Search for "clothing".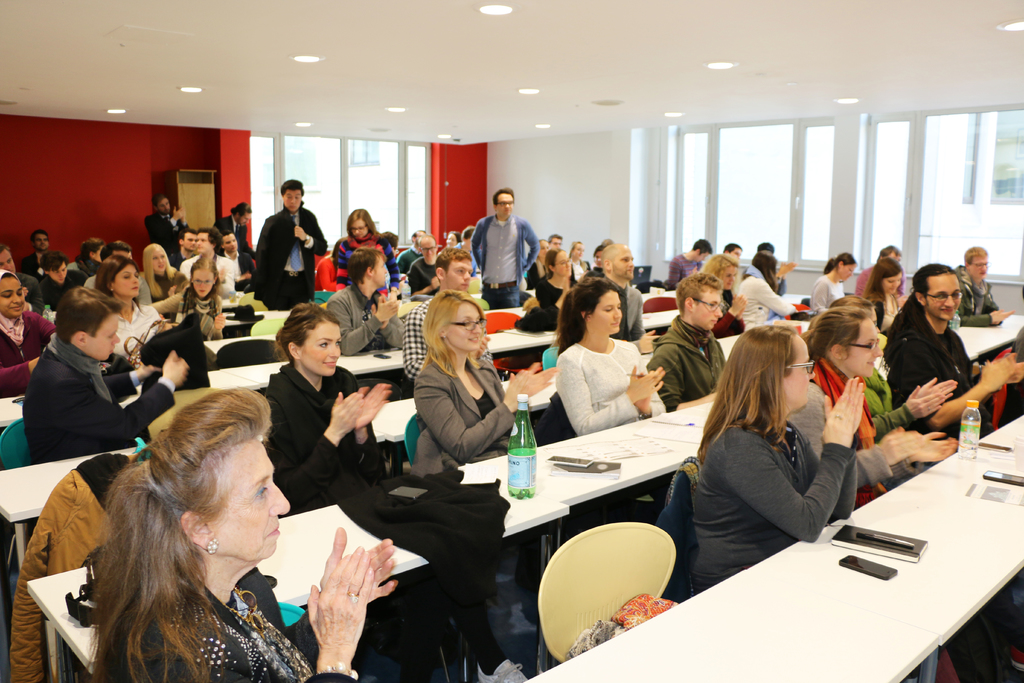
Found at crop(414, 351, 519, 477).
